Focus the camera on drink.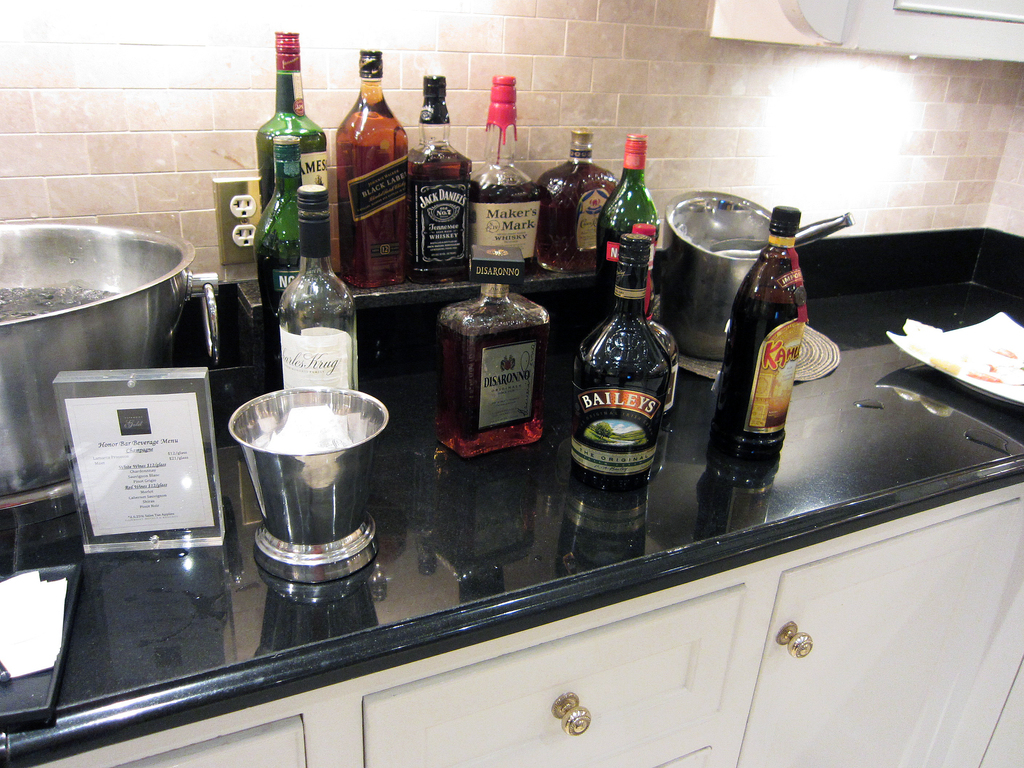
Focus region: <bbox>256, 29, 323, 262</bbox>.
